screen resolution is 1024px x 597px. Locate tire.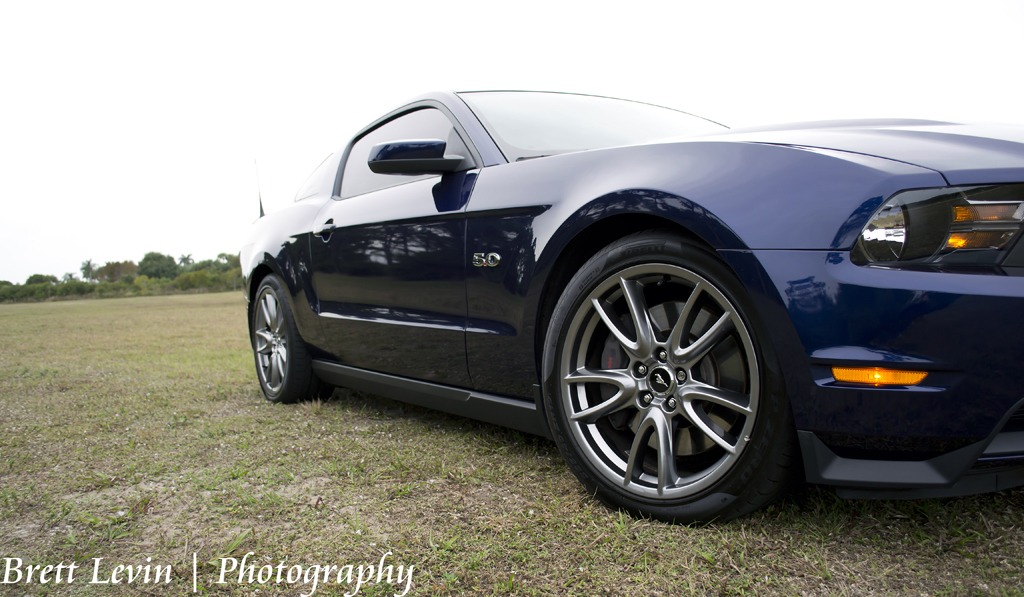
(x1=246, y1=275, x2=306, y2=402).
